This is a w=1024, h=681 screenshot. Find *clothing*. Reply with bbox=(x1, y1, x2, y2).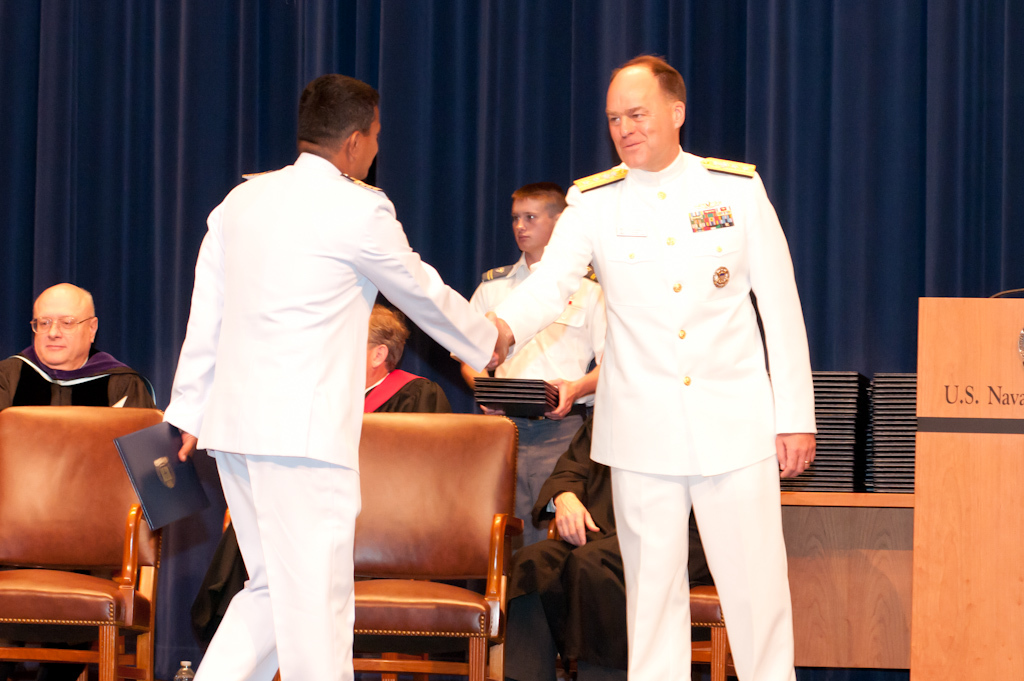
bbox=(525, 409, 708, 675).
